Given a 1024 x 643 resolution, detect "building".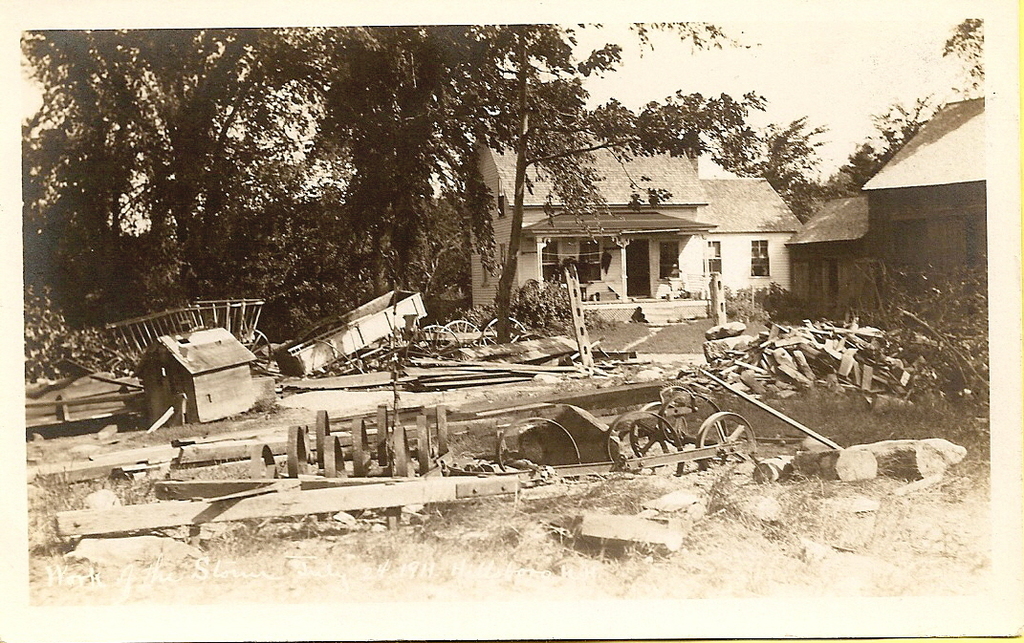
bbox(462, 110, 803, 317).
